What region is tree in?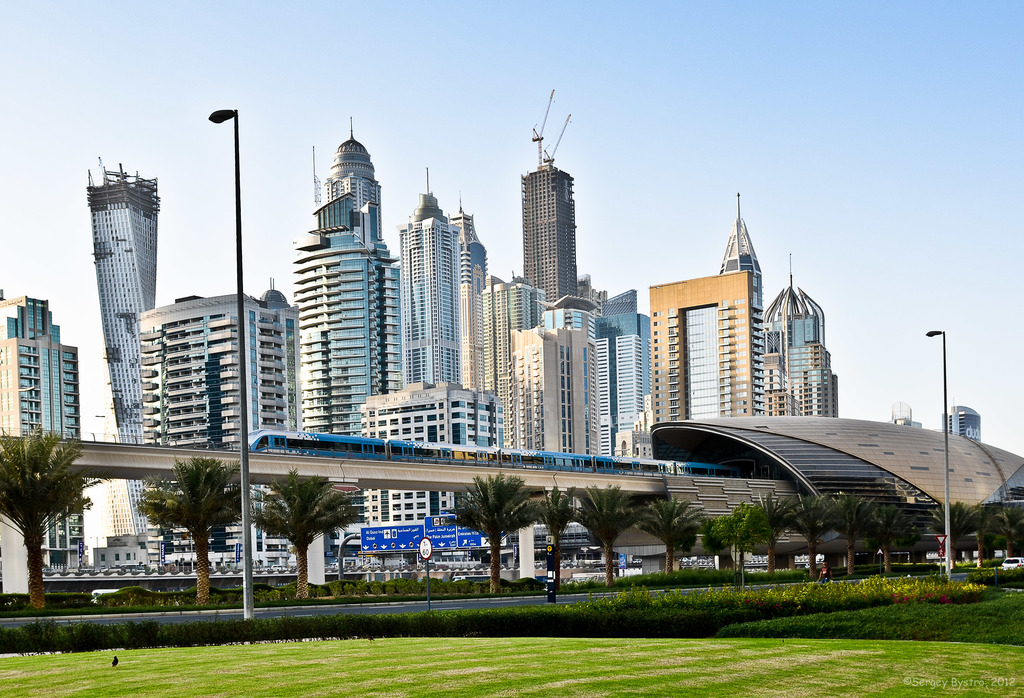
(x1=750, y1=488, x2=813, y2=574).
